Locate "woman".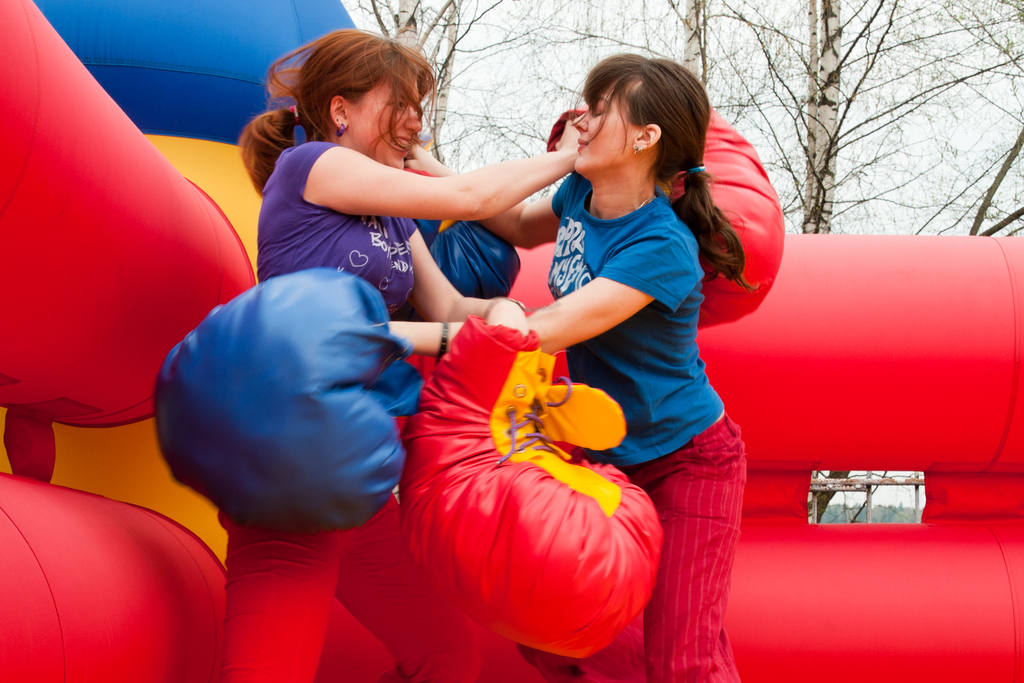
Bounding box: x1=402 y1=53 x2=758 y2=682.
